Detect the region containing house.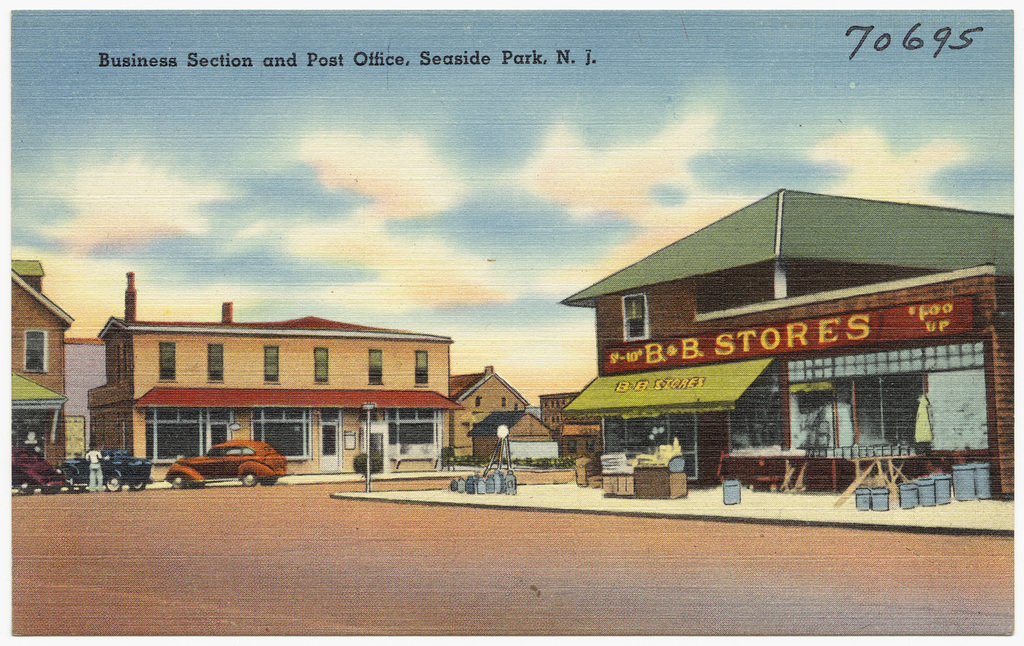
[448, 359, 543, 466].
